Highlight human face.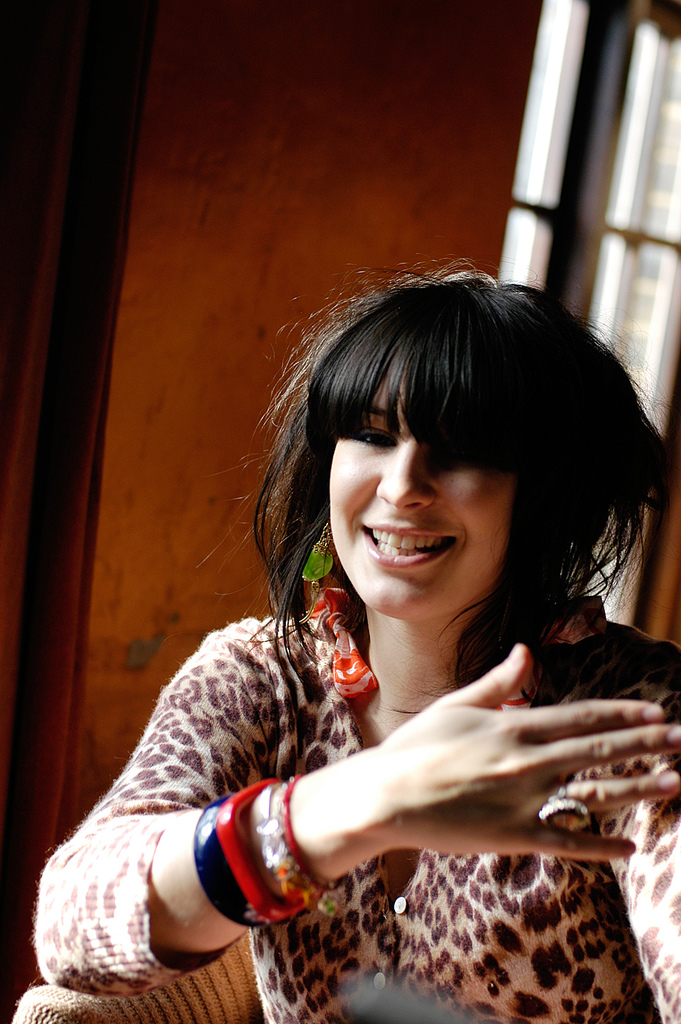
Highlighted region: locate(327, 392, 533, 613).
